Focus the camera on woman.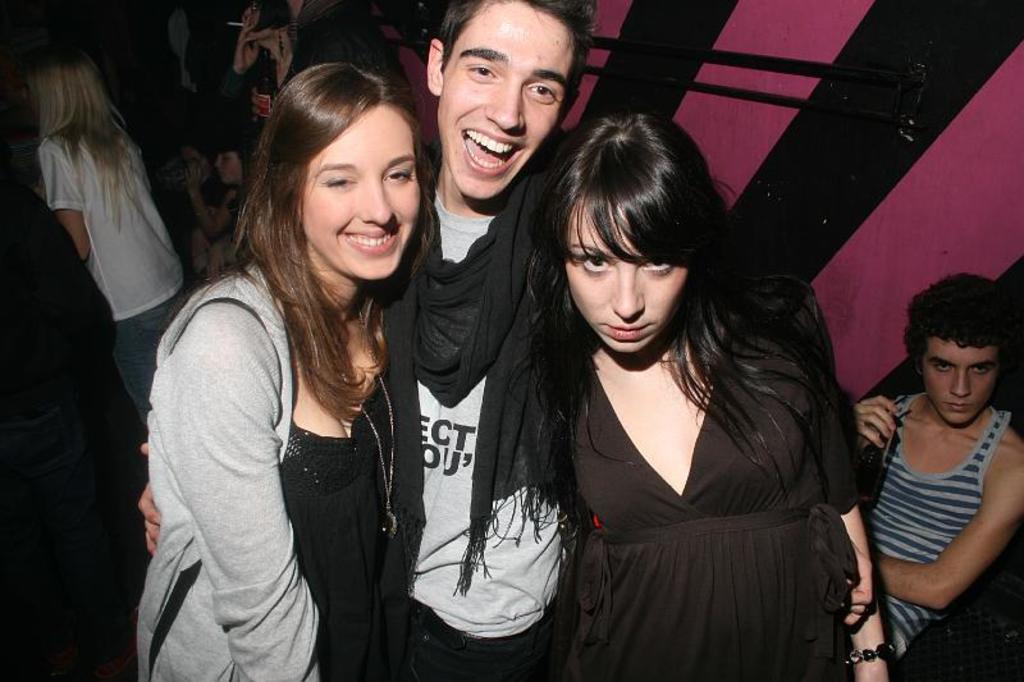
Focus region: bbox(131, 58, 463, 681).
